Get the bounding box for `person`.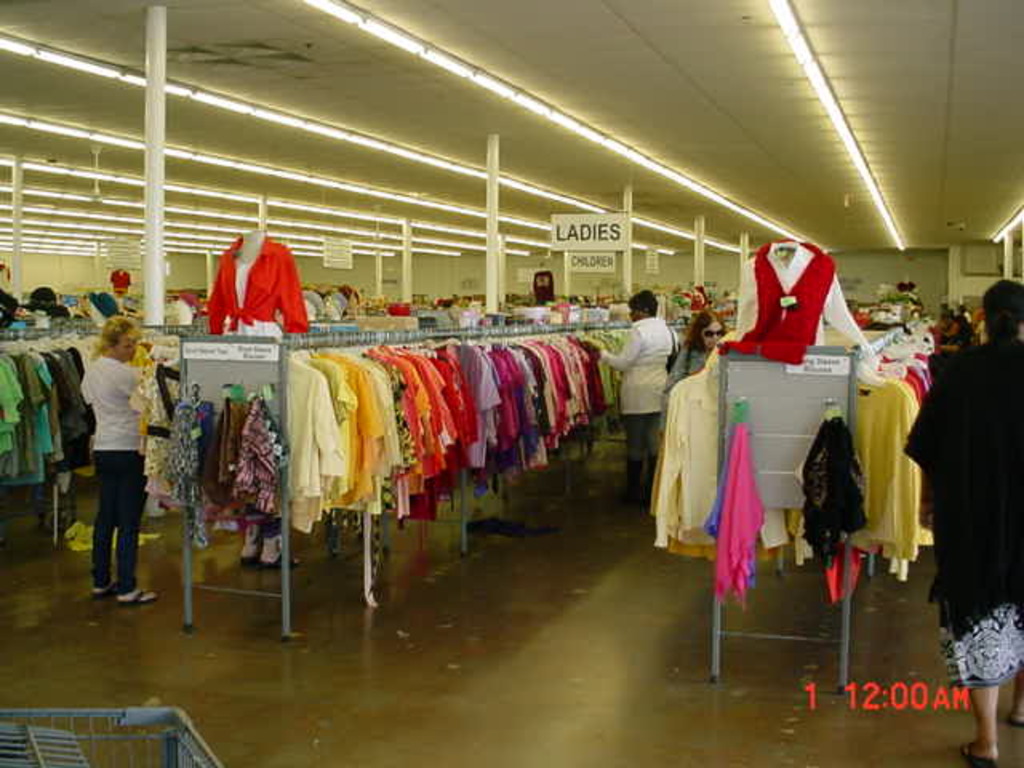
(left=74, top=312, right=152, bottom=611).
